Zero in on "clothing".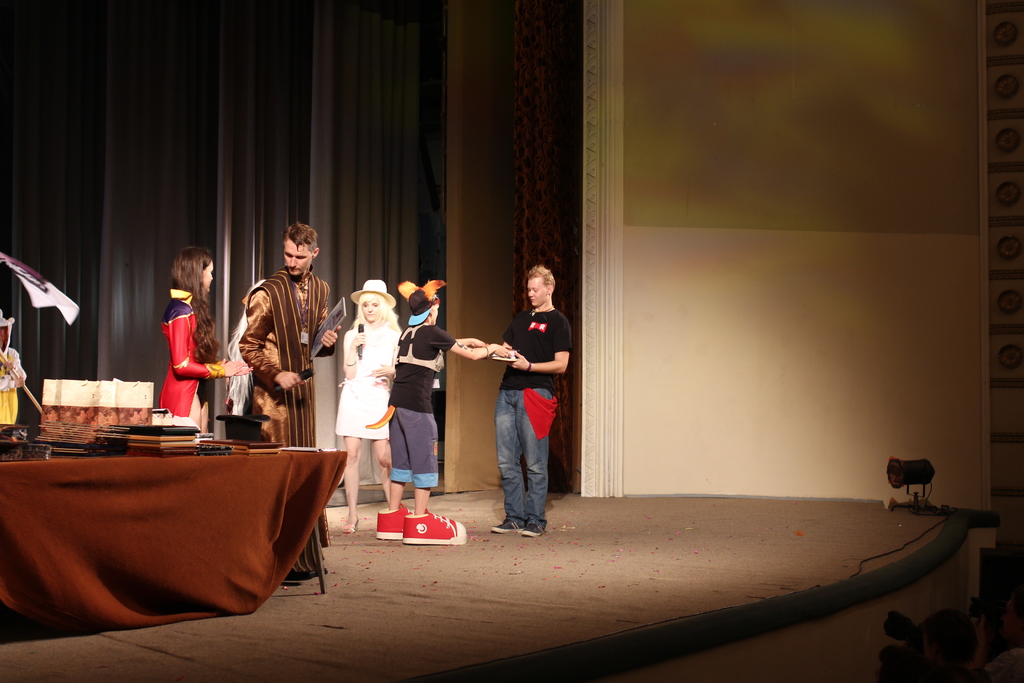
Zeroed in: box=[161, 278, 228, 411].
